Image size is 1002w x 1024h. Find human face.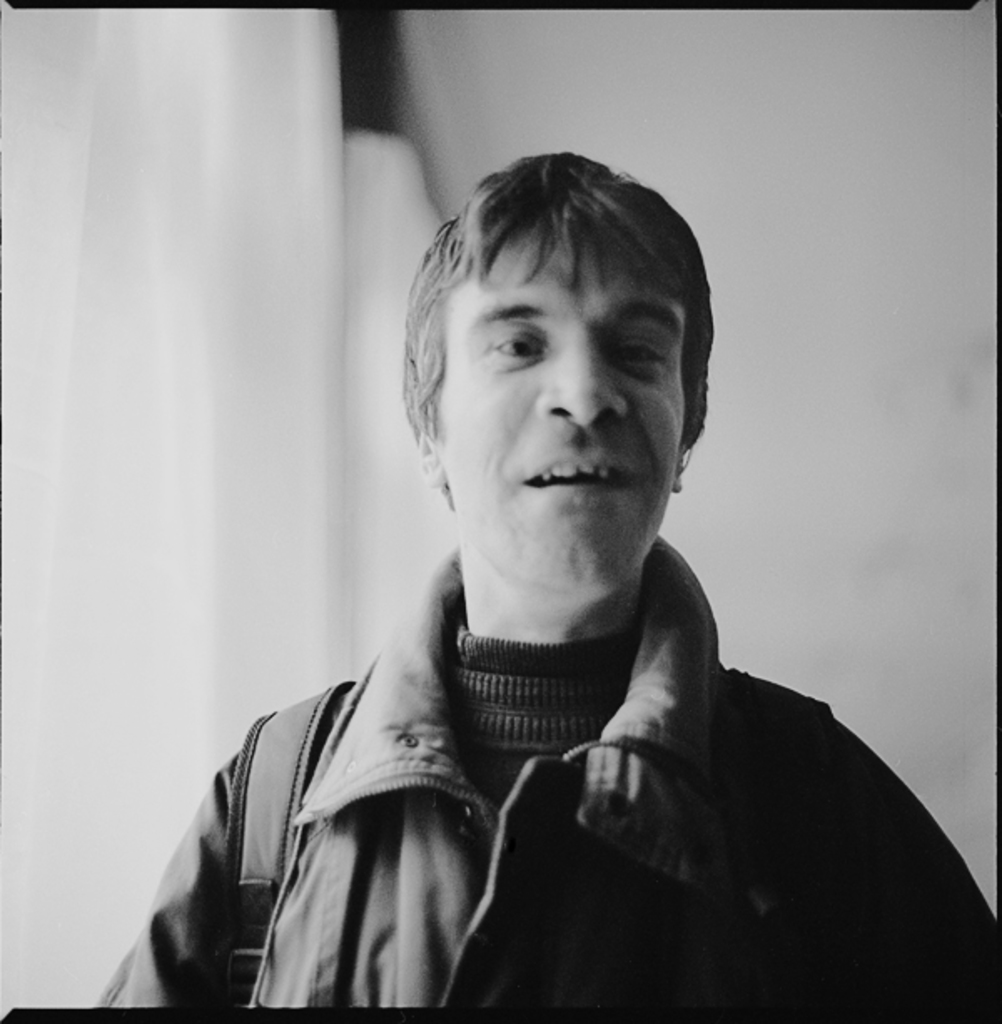
left=424, top=219, right=685, bottom=591.
